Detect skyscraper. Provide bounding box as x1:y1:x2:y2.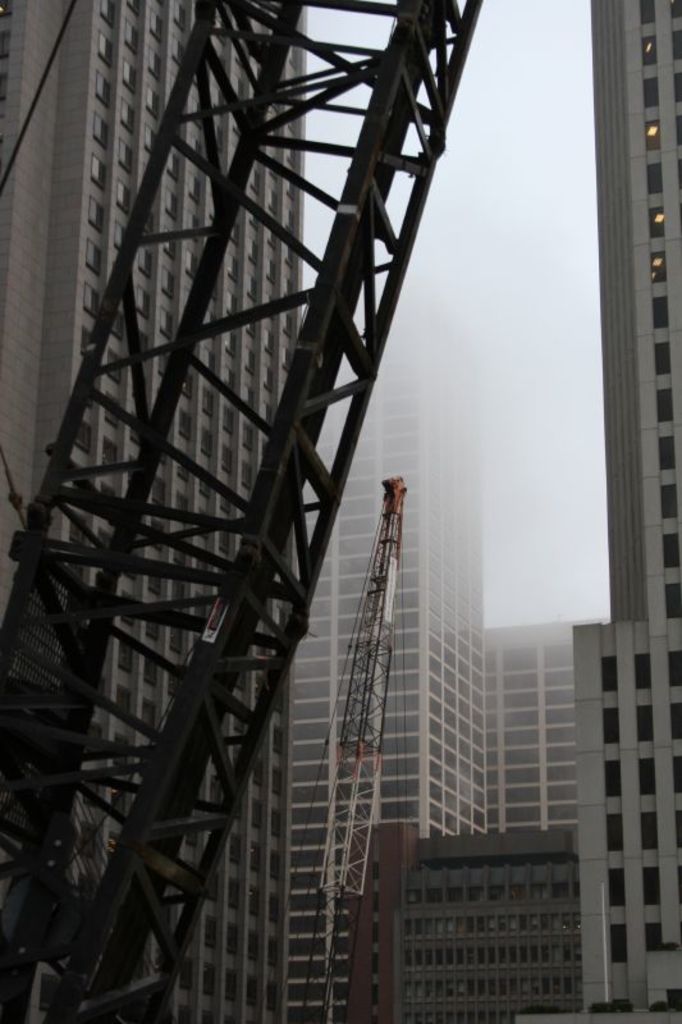
0:1:308:1020.
